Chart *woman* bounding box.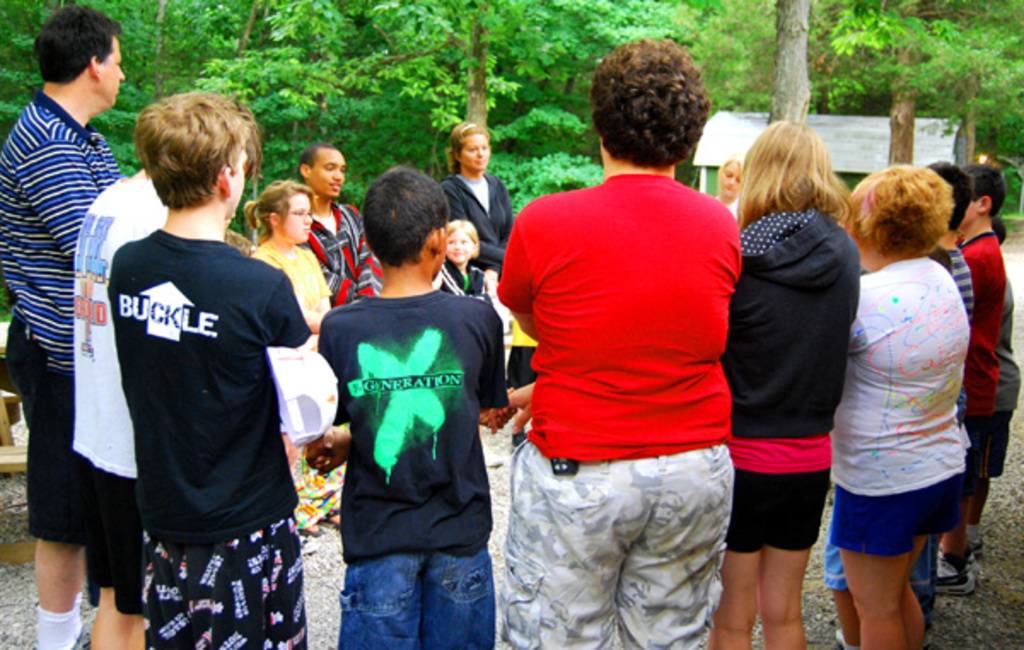
Charted: [x1=440, y1=125, x2=522, y2=290].
